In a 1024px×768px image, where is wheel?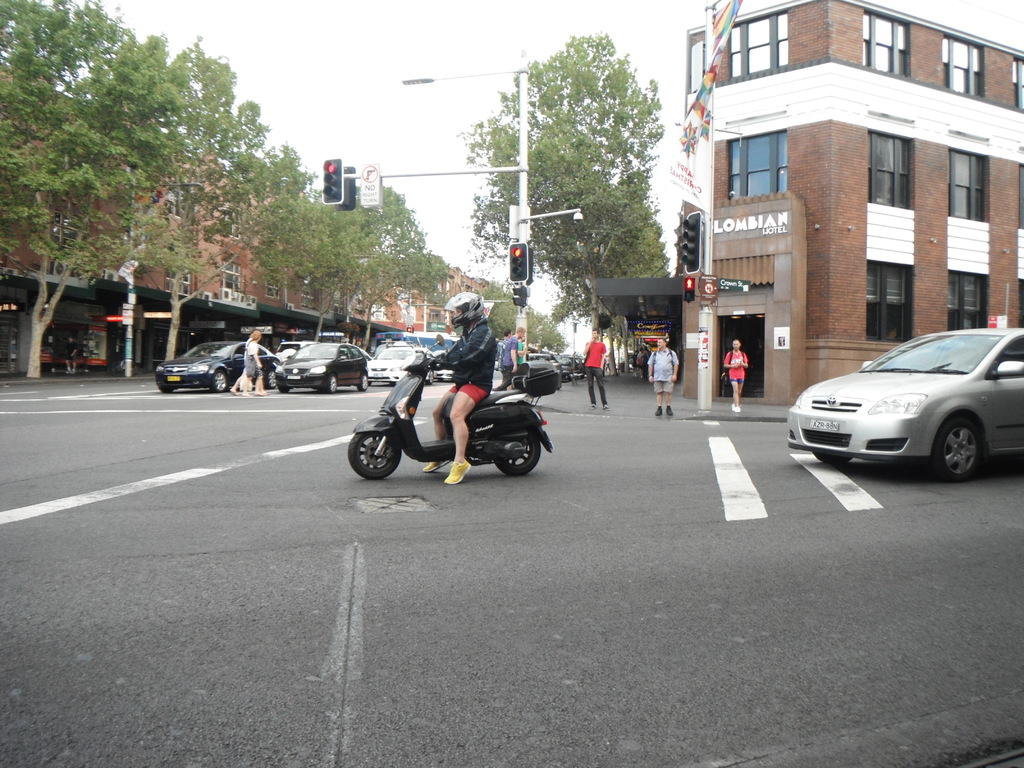
(x1=428, y1=370, x2=434, y2=385).
